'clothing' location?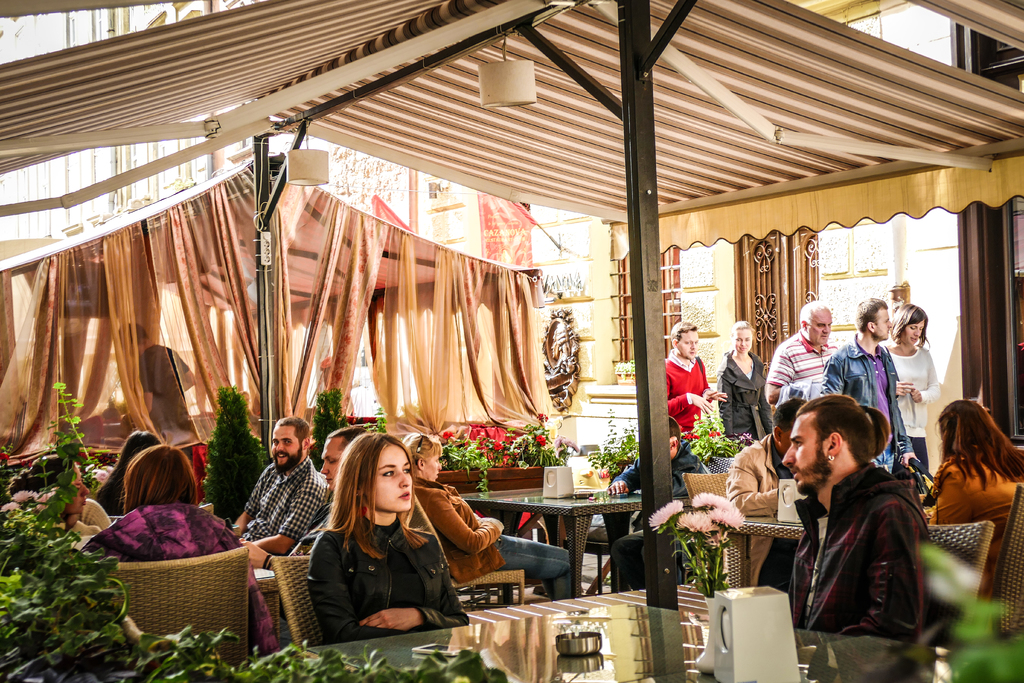
l=236, t=454, r=330, b=539
